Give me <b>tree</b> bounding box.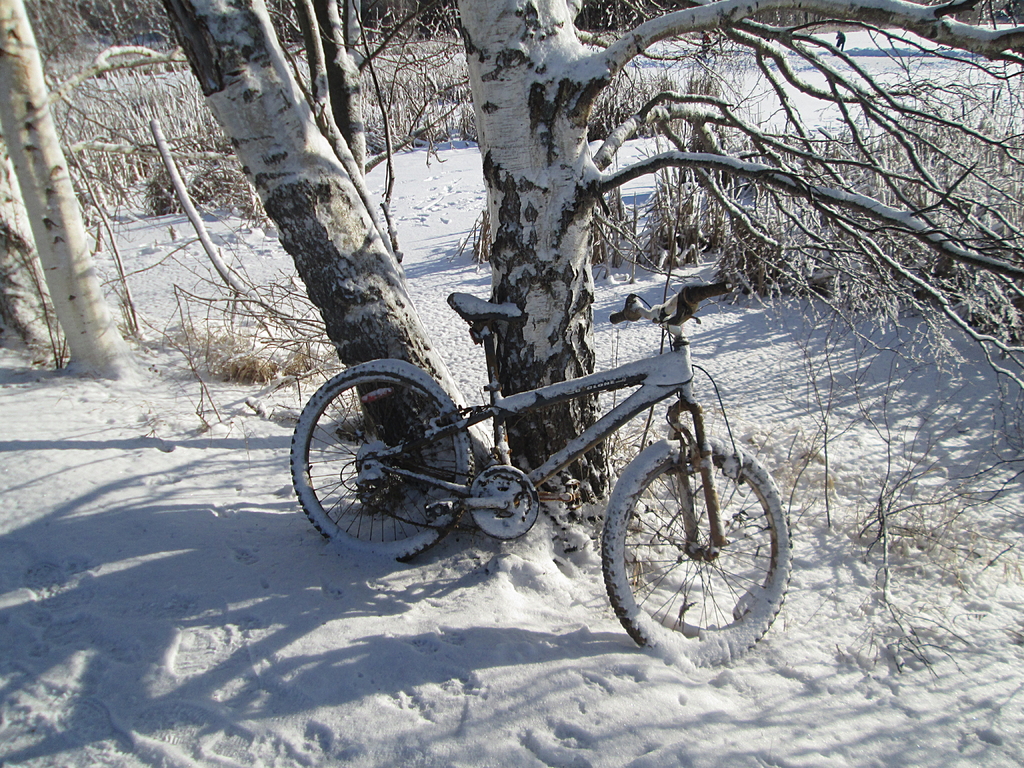
region(253, 0, 459, 197).
